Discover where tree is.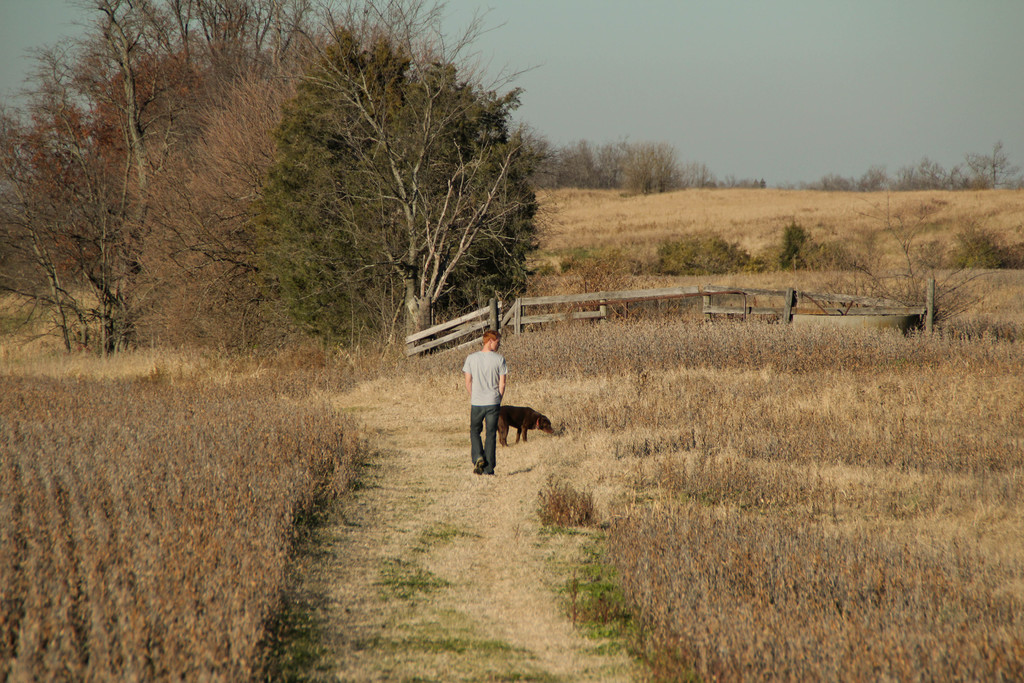
Discovered at {"left": 64, "top": 0, "right": 207, "bottom": 353}.
